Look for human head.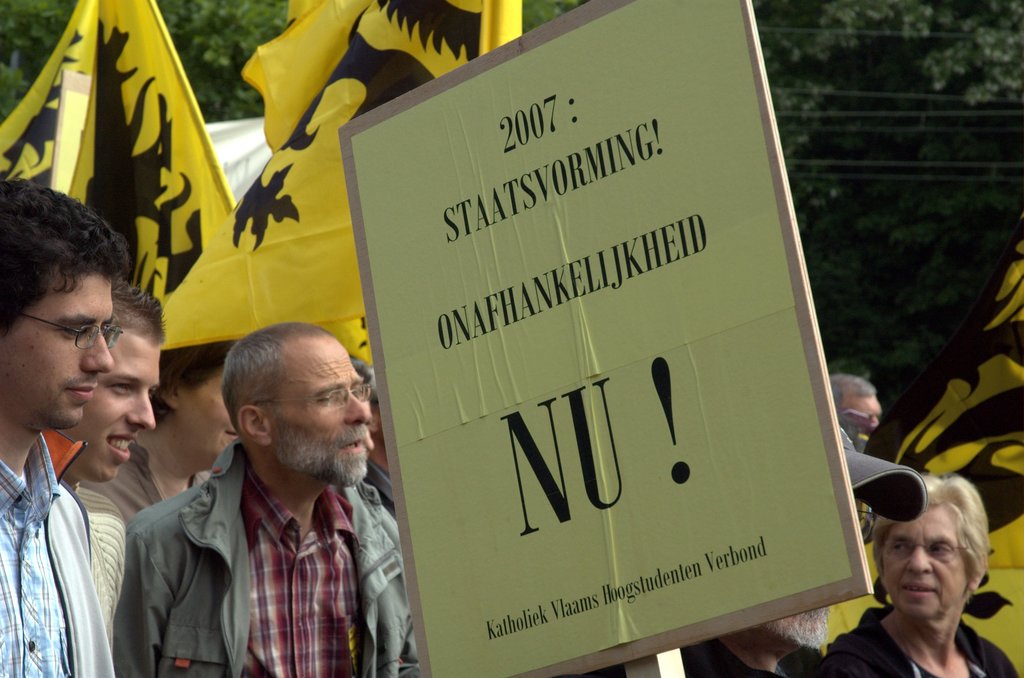
Found: Rect(875, 475, 986, 627).
